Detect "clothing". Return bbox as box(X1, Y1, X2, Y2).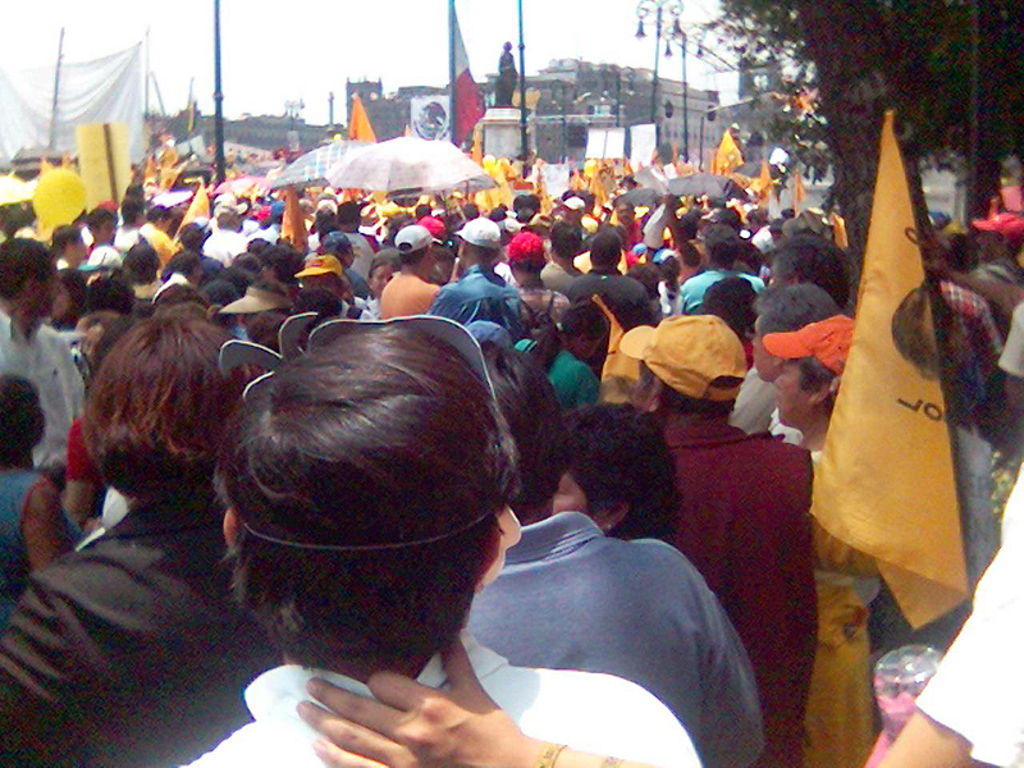
box(678, 268, 768, 320).
